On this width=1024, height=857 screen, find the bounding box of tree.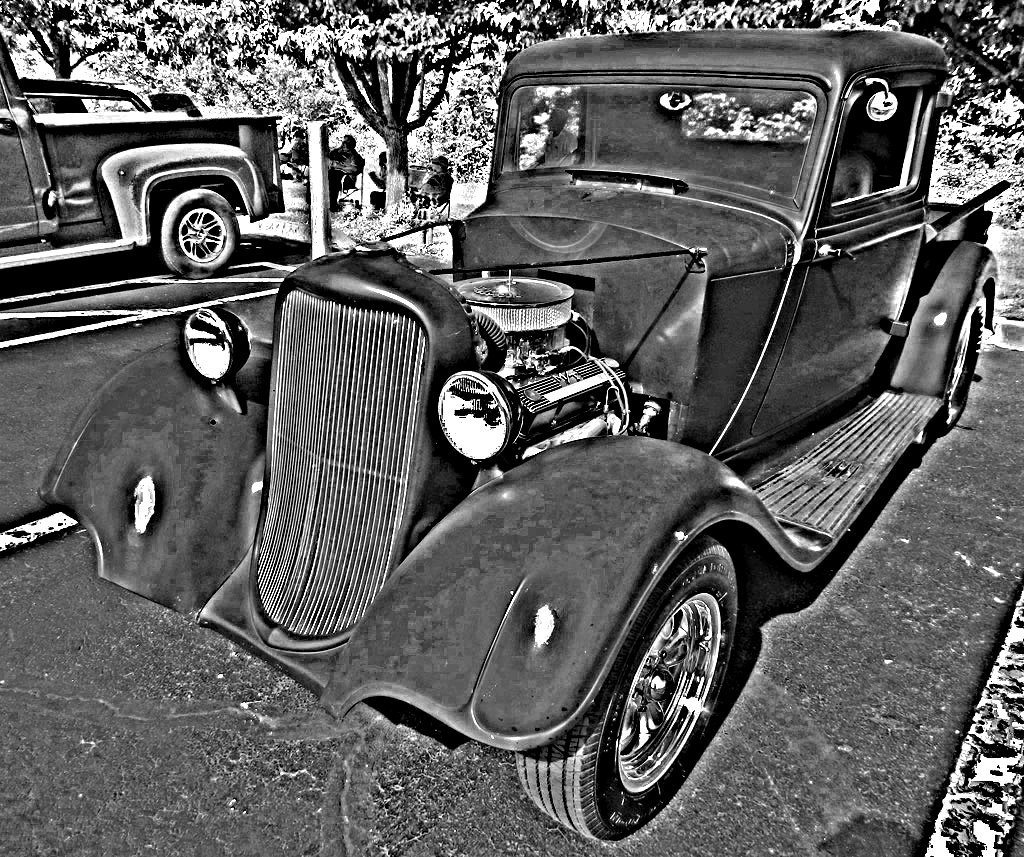
Bounding box: 0:0:178:78.
